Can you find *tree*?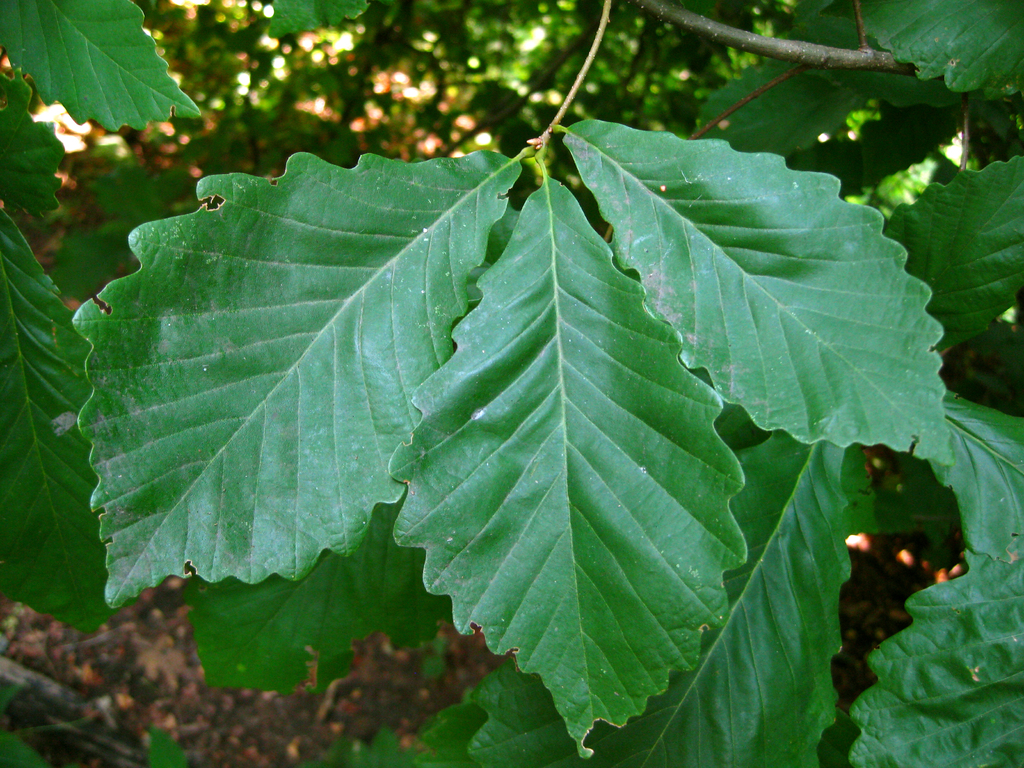
Yes, bounding box: x1=0, y1=0, x2=1023, y2=766.
